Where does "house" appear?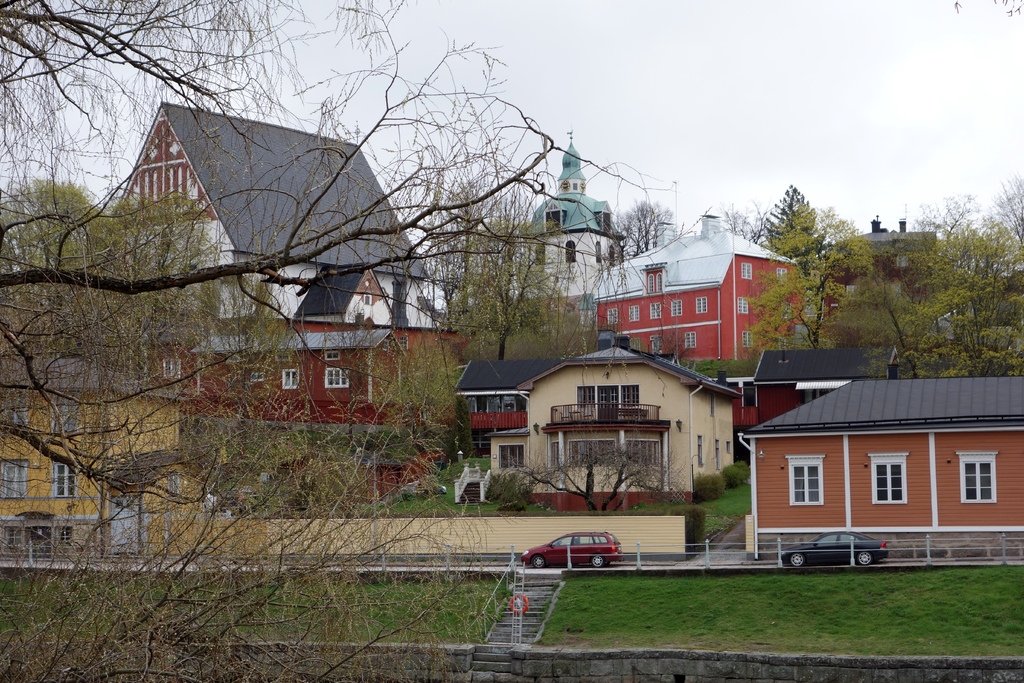
Appears at [454,335,739,503].
